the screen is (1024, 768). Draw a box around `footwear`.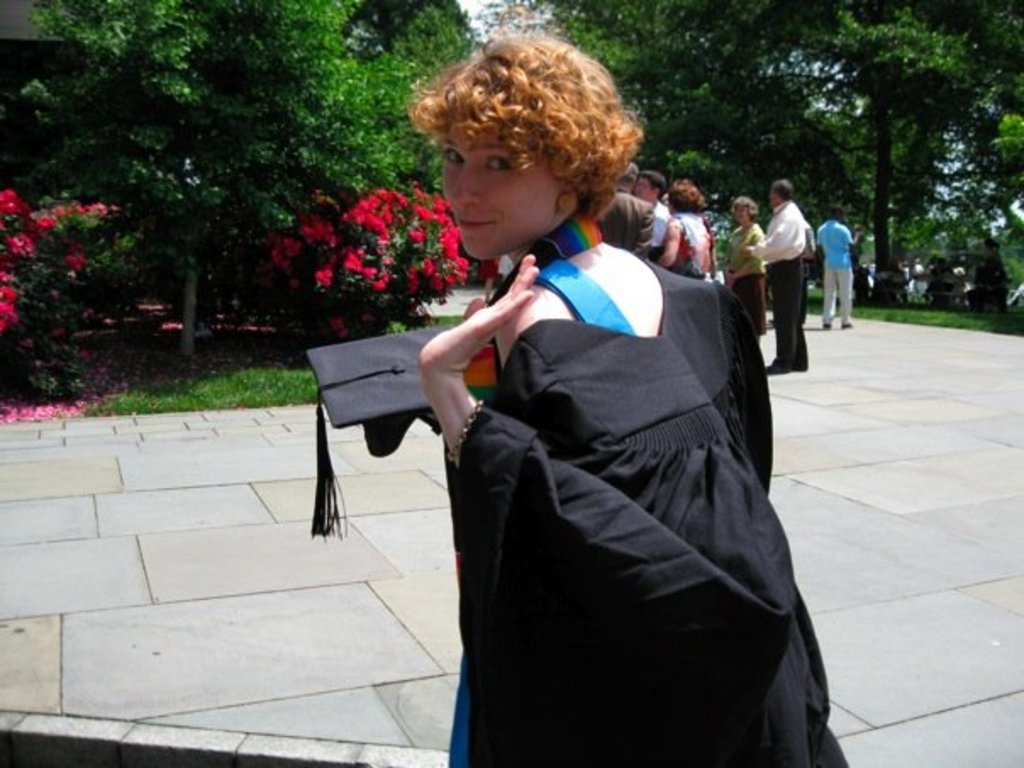
795:361:809:375.
